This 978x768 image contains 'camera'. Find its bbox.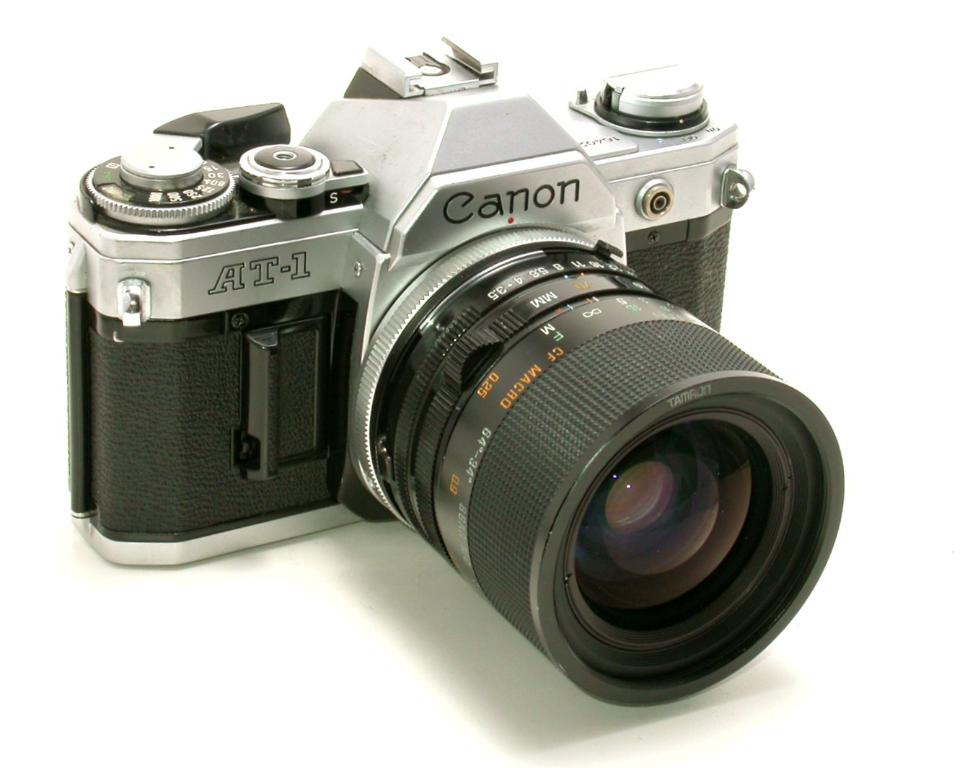
left=53, top=46, right=851, bottom=720.
